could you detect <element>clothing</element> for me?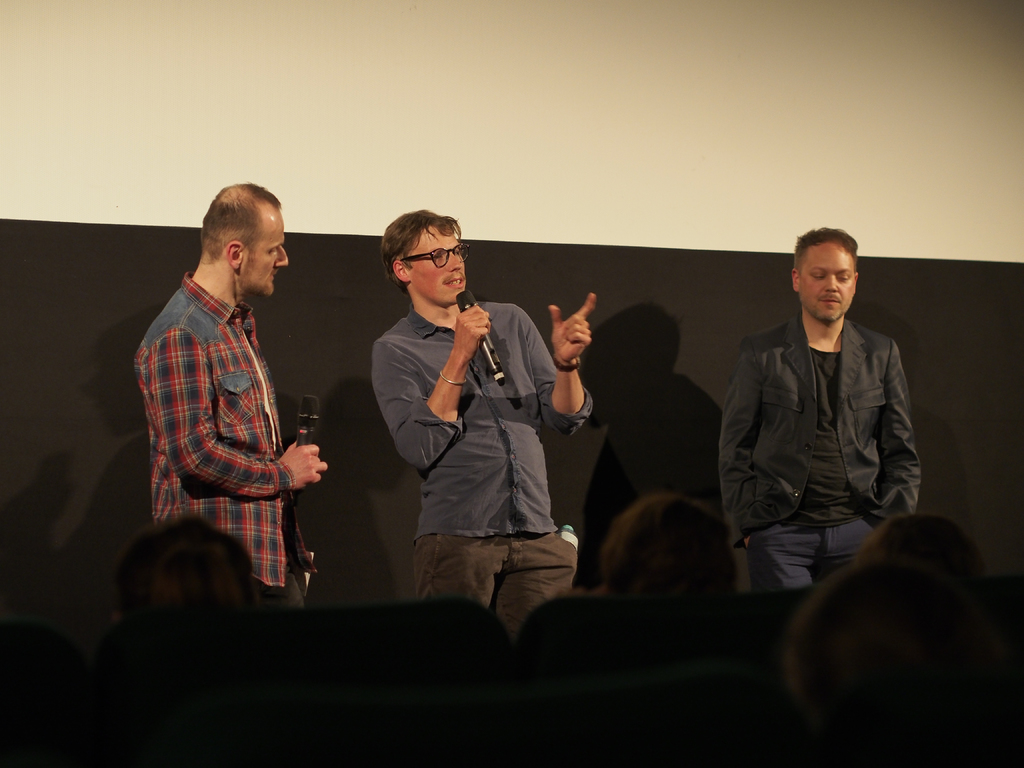
Detection result: locate(153, 240, 321, 614).
